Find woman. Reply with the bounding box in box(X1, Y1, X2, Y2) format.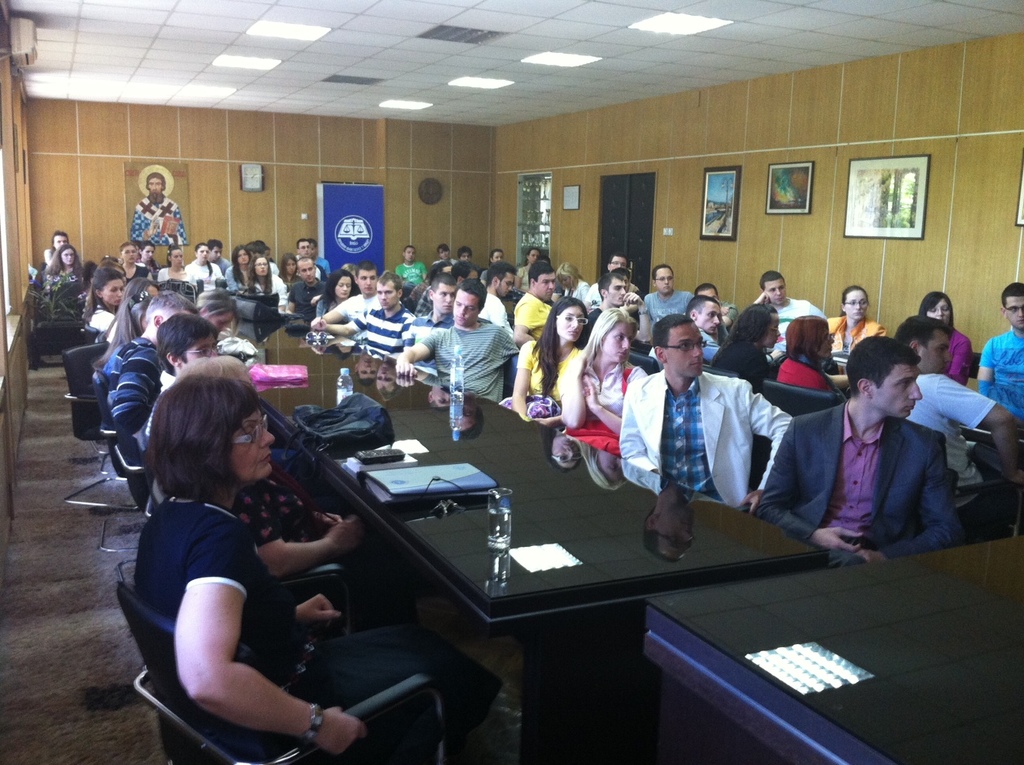
box(106, 280, 164, 336).
